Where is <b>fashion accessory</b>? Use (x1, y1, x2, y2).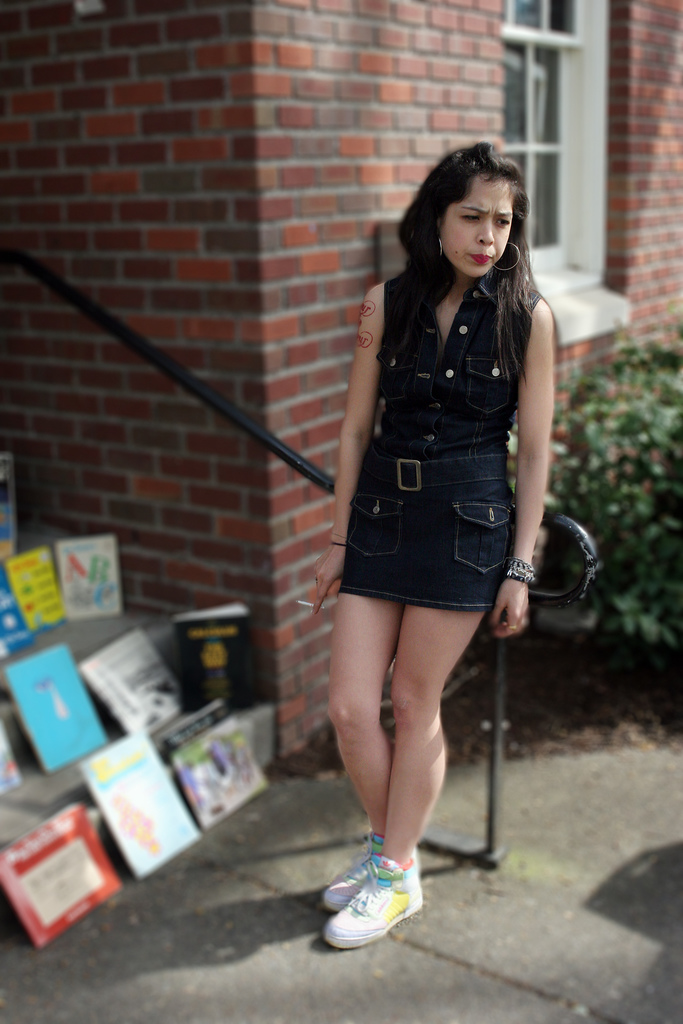
(493, 243, 522, 269).
